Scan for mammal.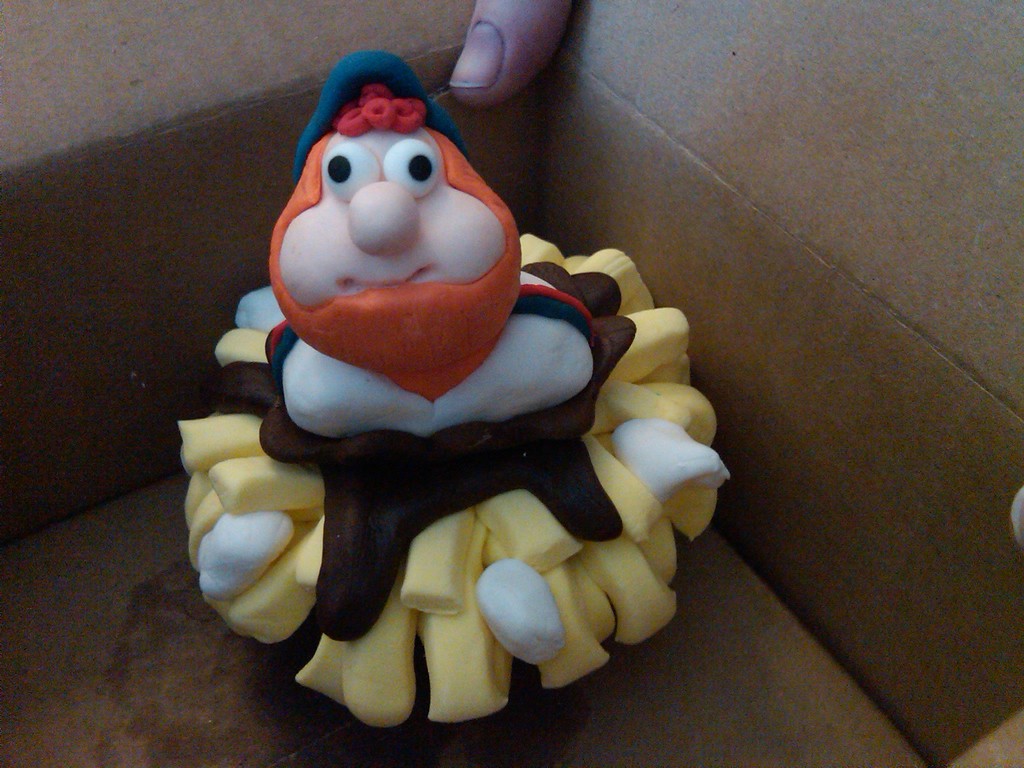
Scan result: BBox(168, 35, 733, 726).
